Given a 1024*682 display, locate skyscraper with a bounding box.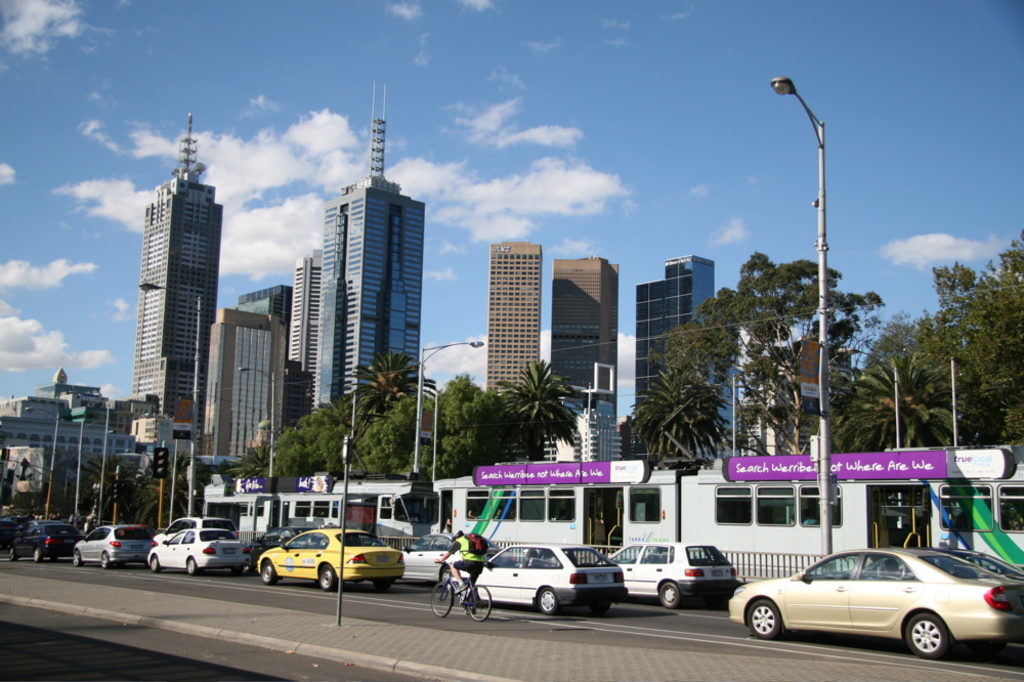
Located: [left=131, top=112, right=229, bottom=442].
